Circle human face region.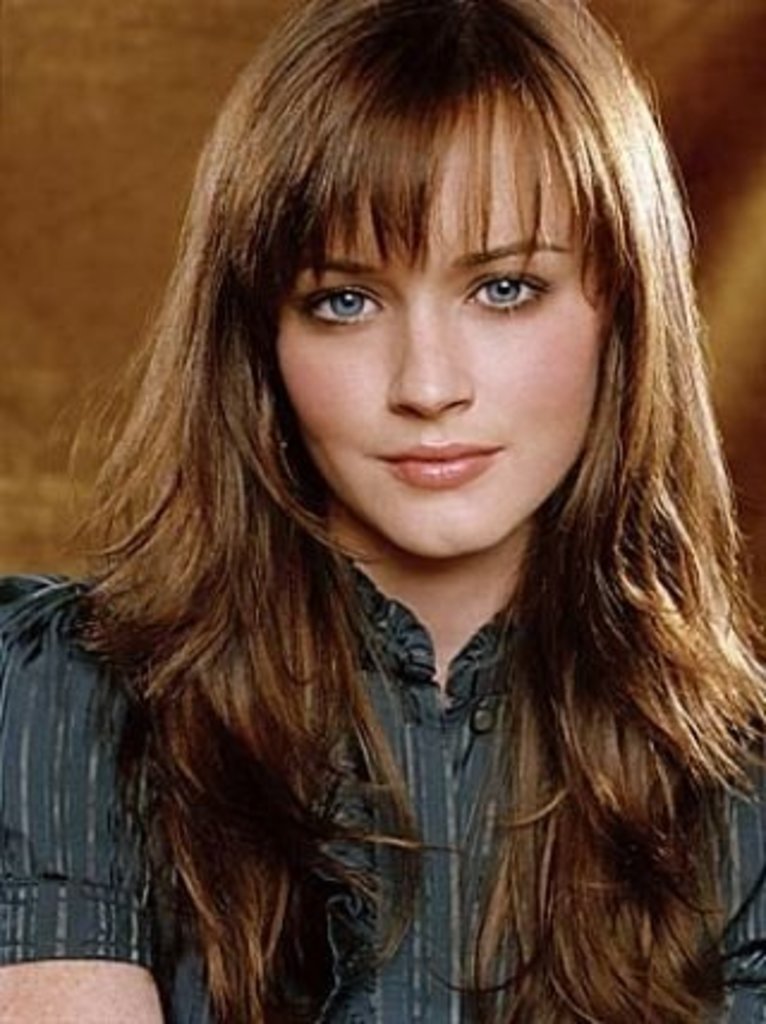
Region: x1=273, y1=89, x2=606, y2=560.
